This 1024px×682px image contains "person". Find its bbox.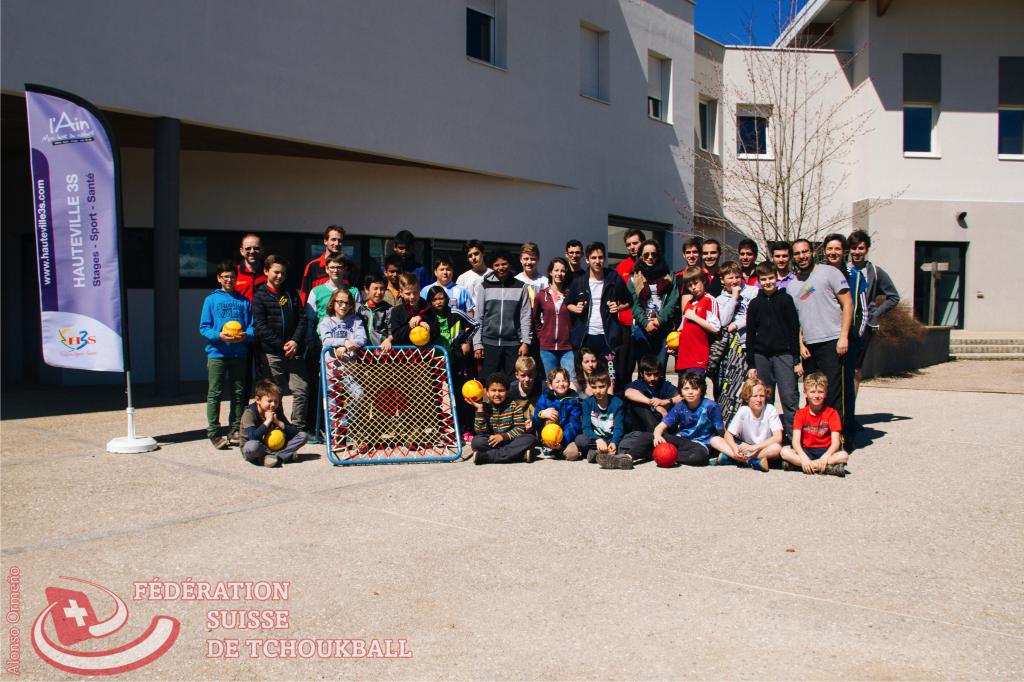
pyautogui.locateOnScreen(671, 234, 705, 326).
